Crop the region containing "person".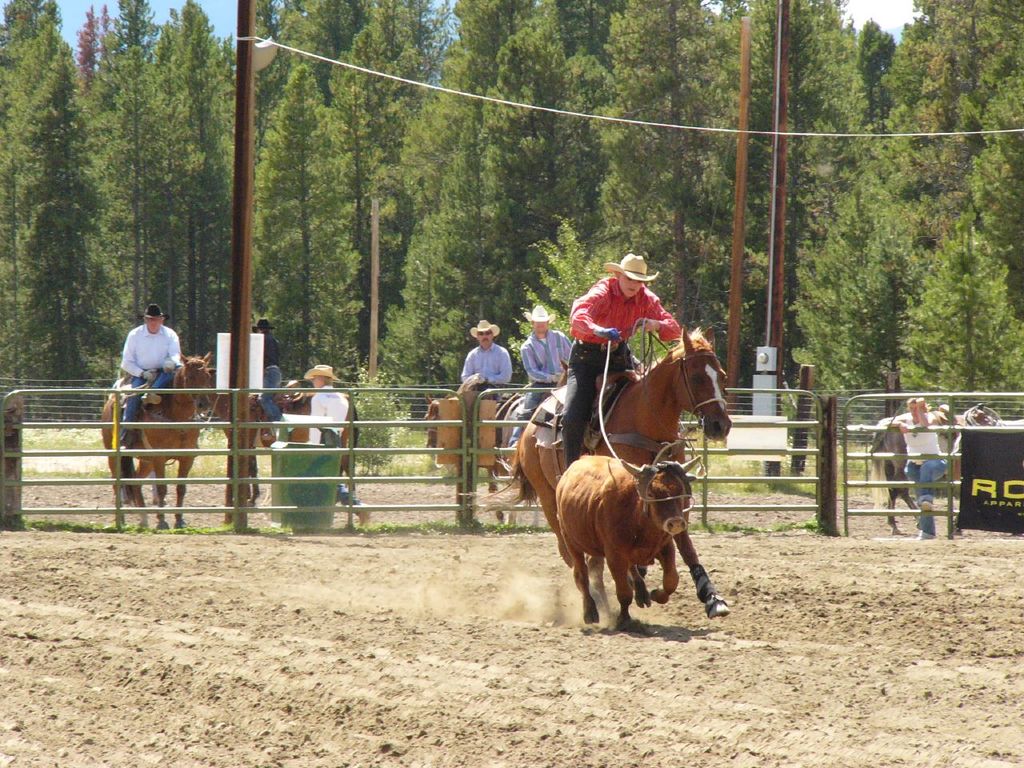
Crop region: (303,366,371,530).
